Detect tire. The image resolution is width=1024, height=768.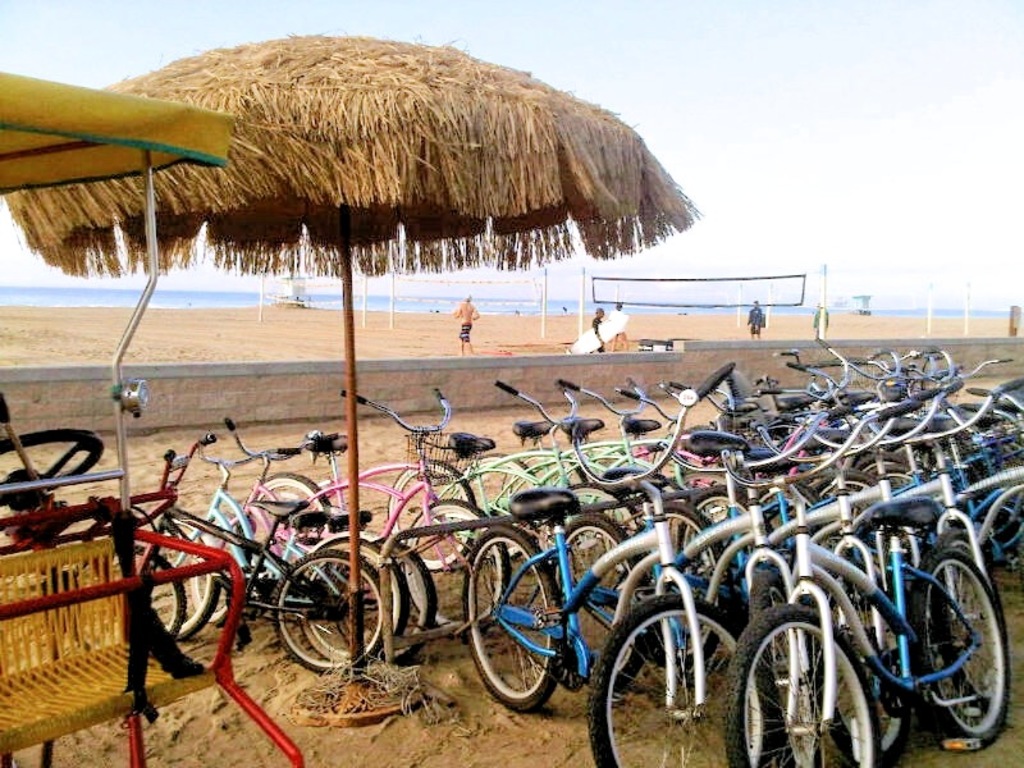
[left=468, top=522, right=566, bottom=712].
